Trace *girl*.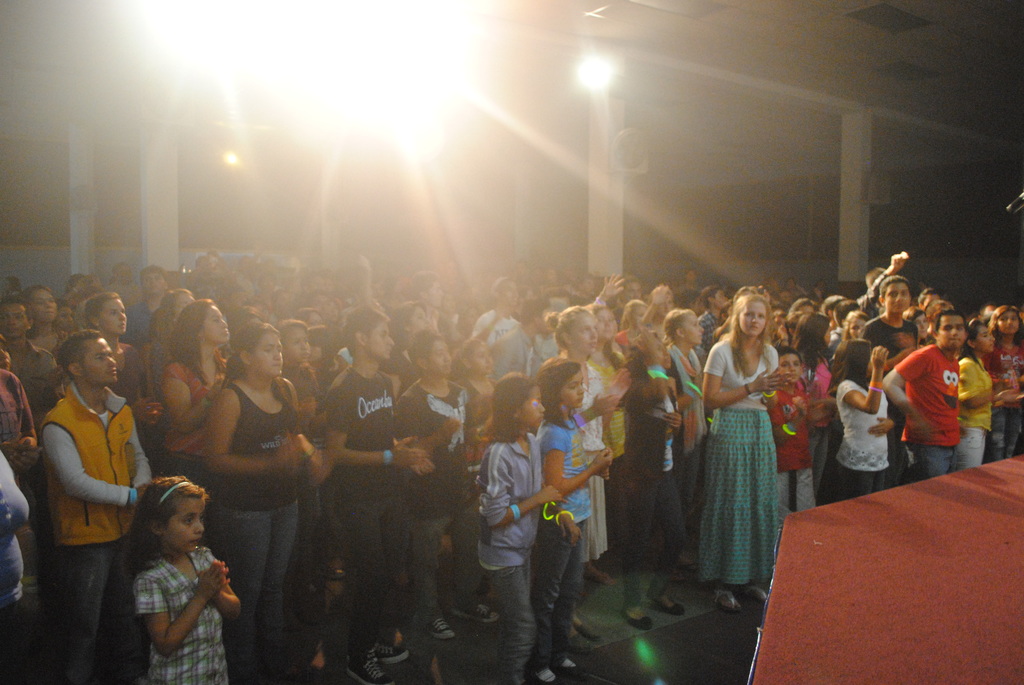
Traced to {"x1": 477, "y1": 378, "x2": 564, "y2": 684}.
